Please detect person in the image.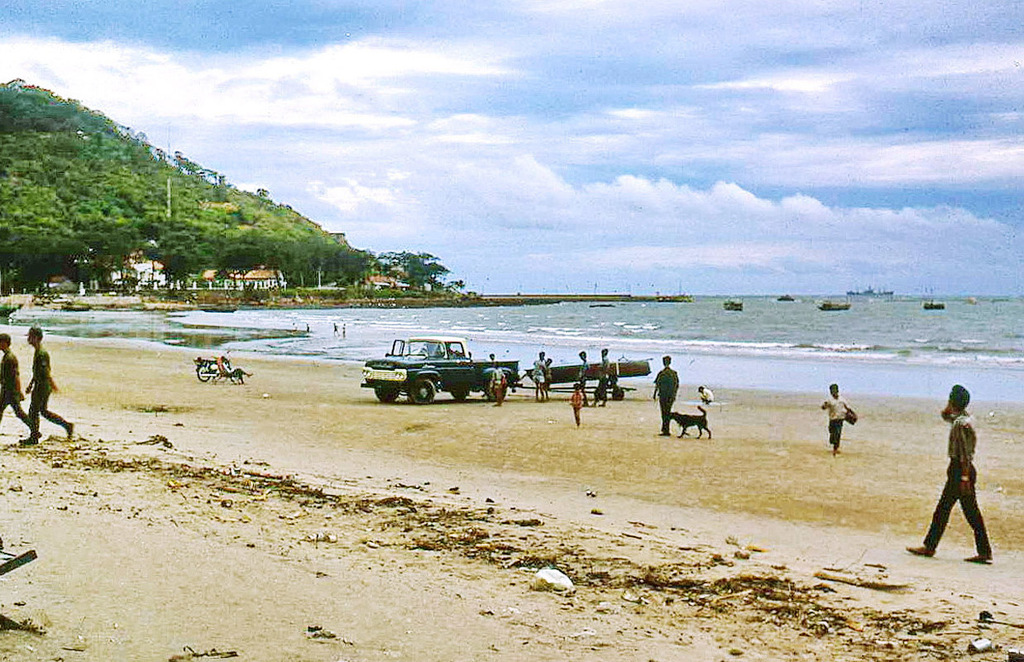
detection(571, 385, 584, 426).
